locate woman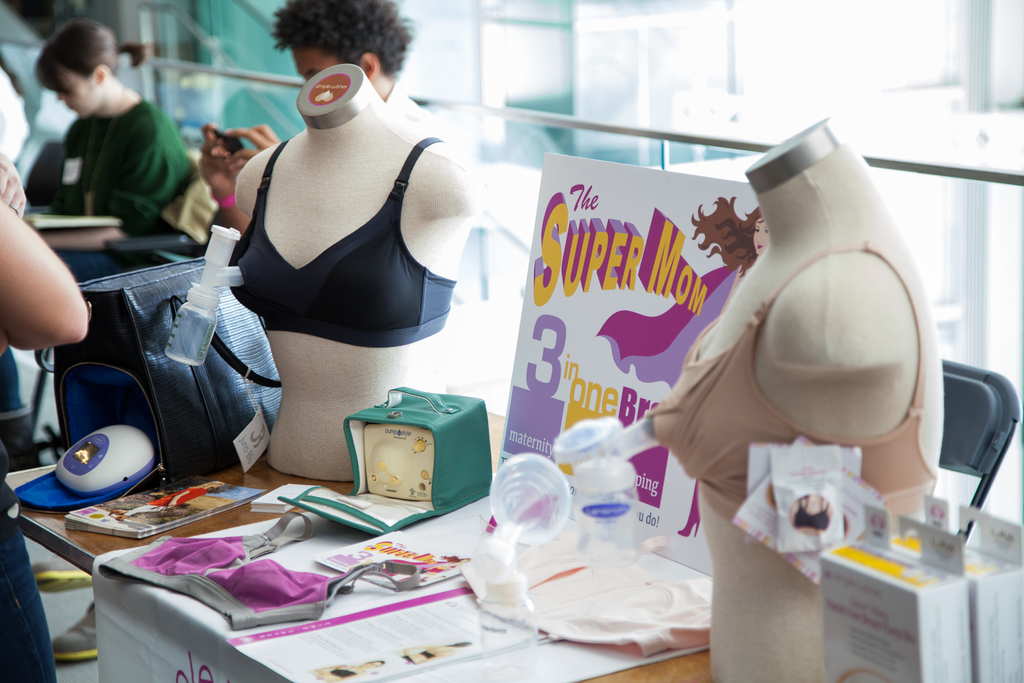
left=35, top=17, right=216, bottom=236
